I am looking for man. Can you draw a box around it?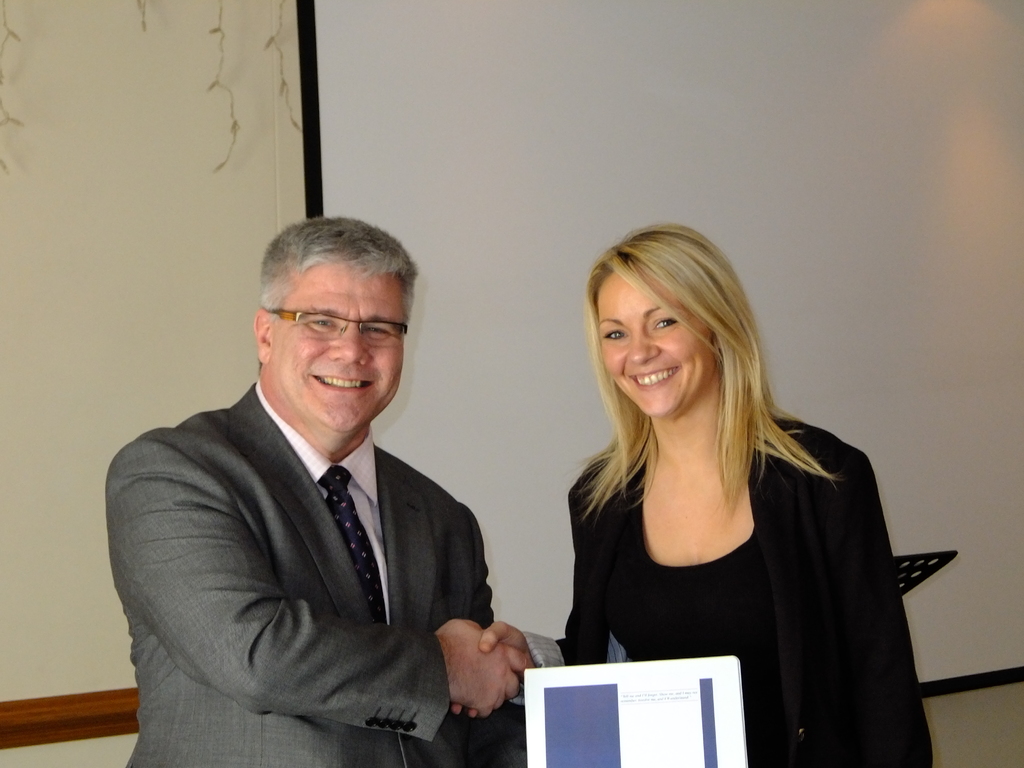
Sure, the bounding box is (left=107, top=211, right=520, bottom=751).
